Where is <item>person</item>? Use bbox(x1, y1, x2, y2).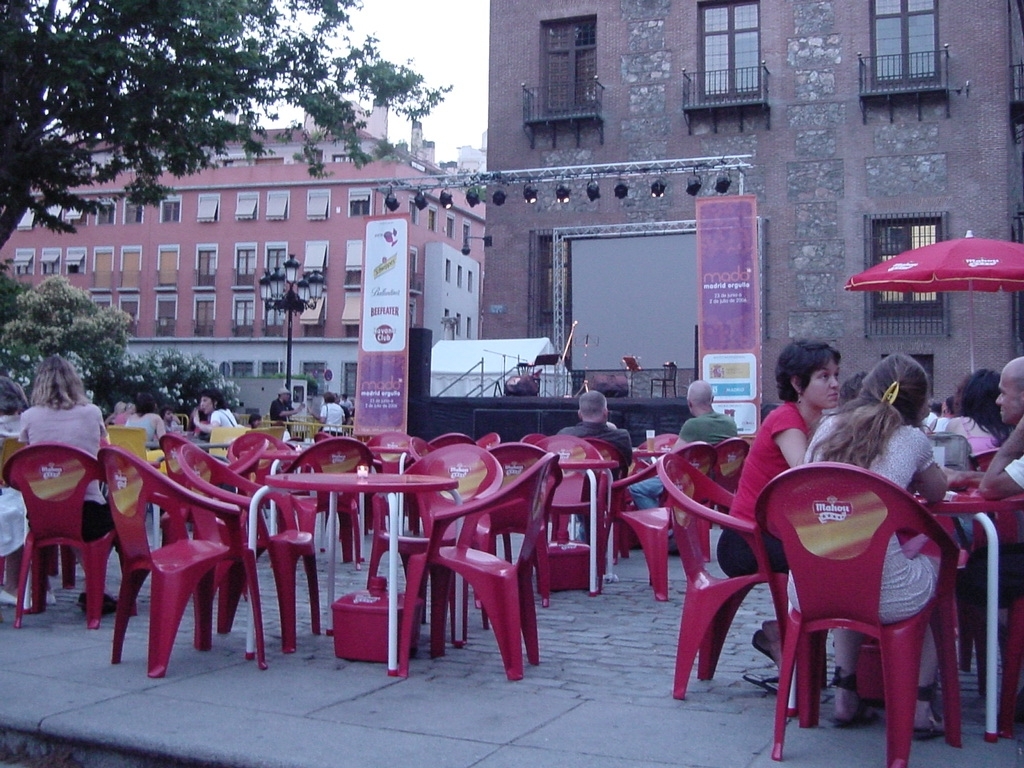
bbox(269, 383, 304, 422).
